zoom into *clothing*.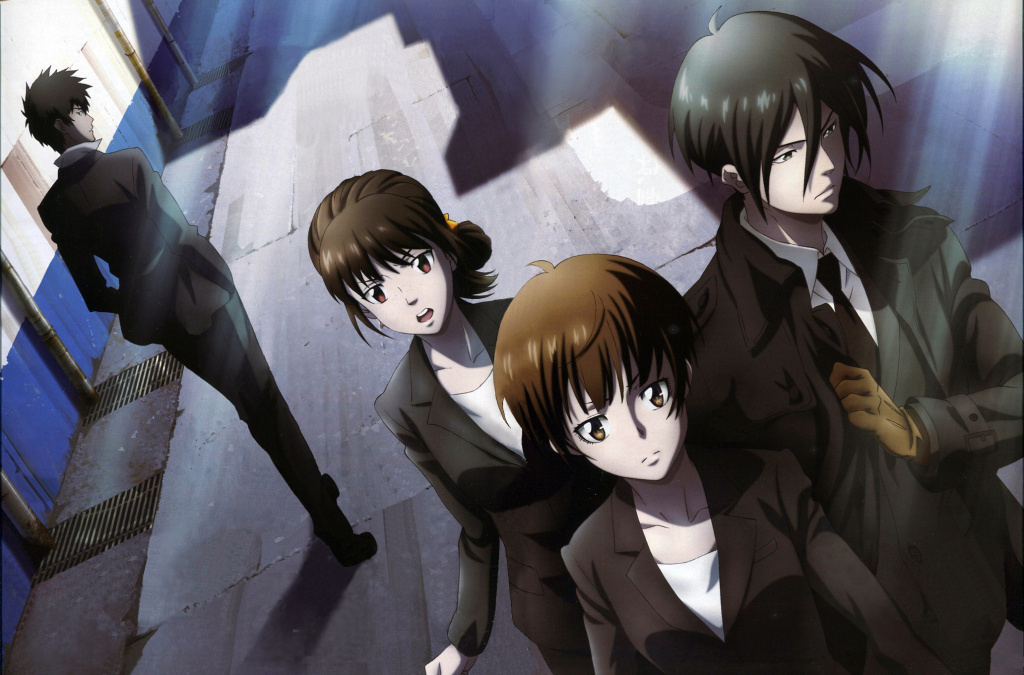
Zoom target: (34, 141, 360, 560).
